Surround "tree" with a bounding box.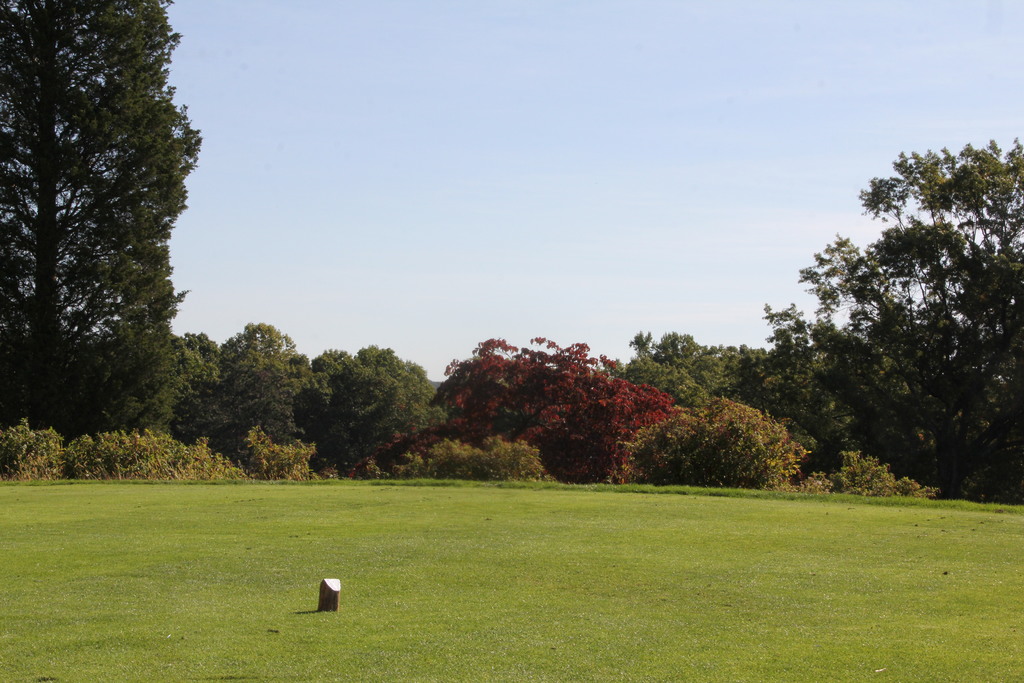
select_region(596, 327, 770, 397).
